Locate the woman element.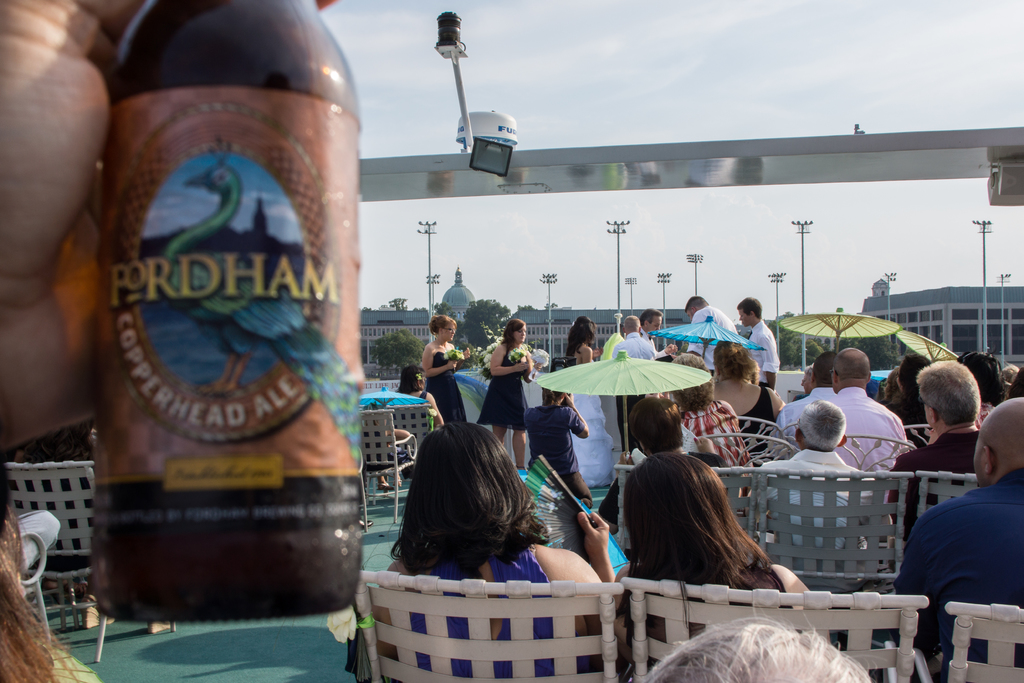
Element bbox: crop(368, 420, 615, 682).
